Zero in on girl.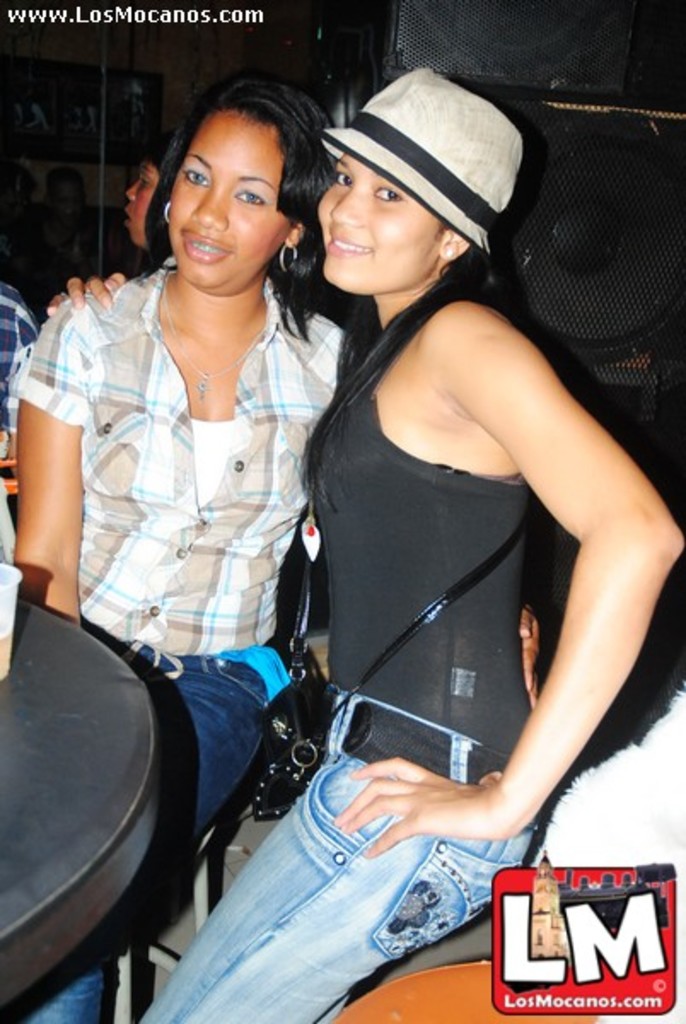
Zeroed in: <bbox>44, 65, 684, 1022</bbox>.
